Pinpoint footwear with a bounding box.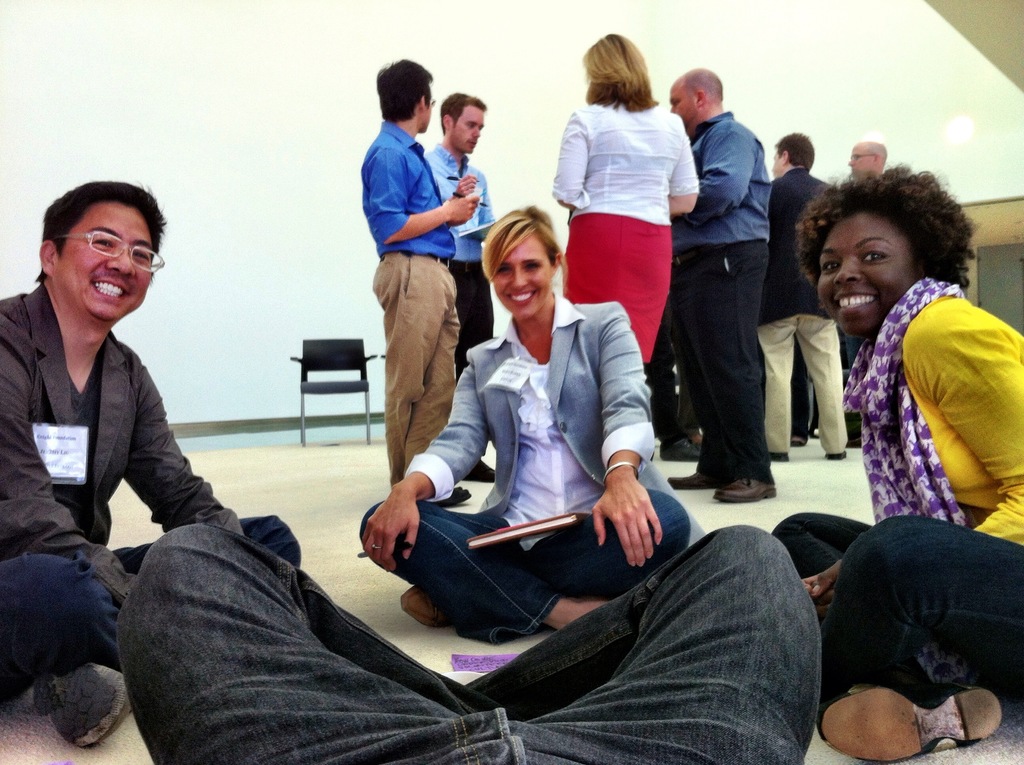
box(667, 469, 712, 490).
